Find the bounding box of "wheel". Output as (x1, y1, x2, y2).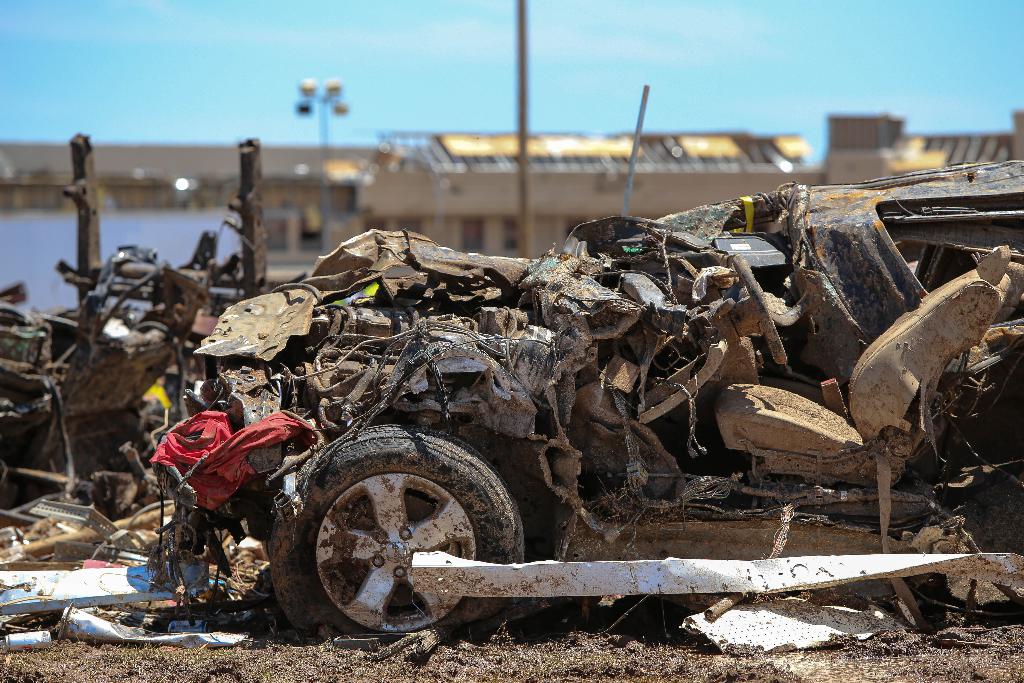
(248, 434, 550, 645).
